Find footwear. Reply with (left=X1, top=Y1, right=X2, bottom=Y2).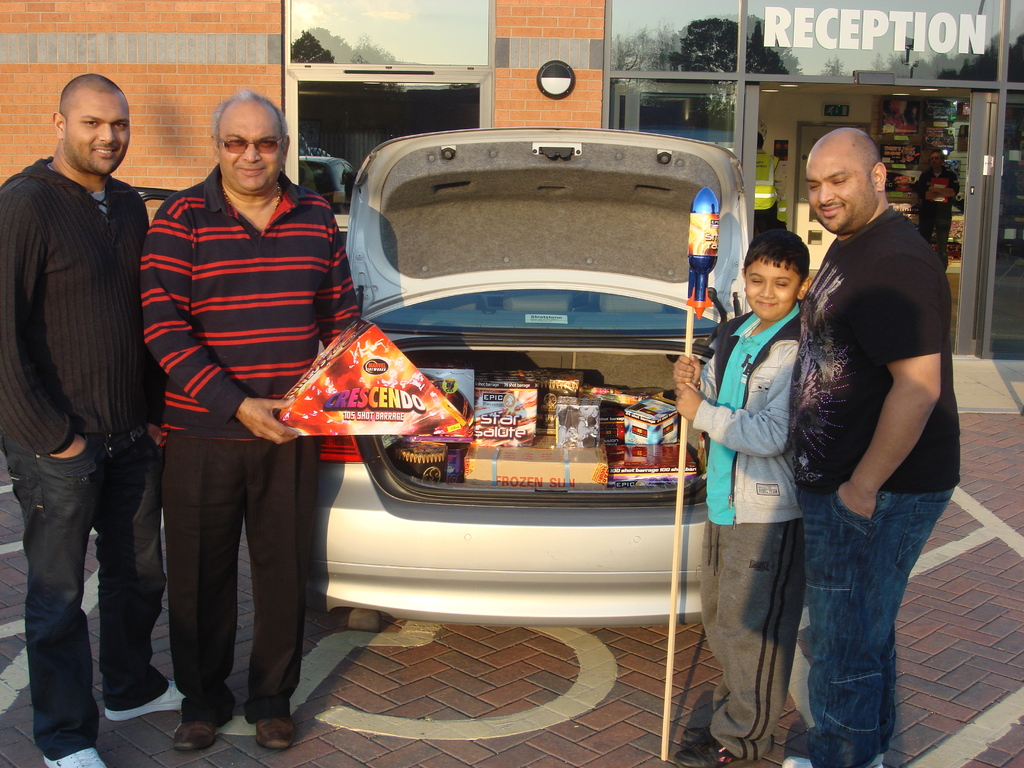
(left=173, top=723, right=214, bottom=753).
